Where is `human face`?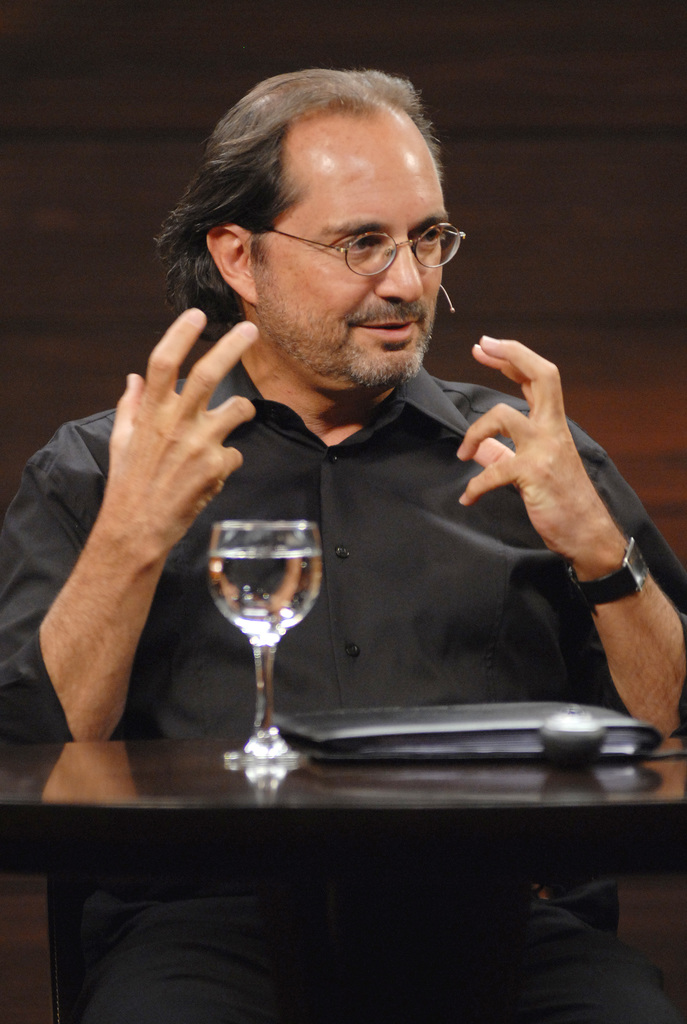
<box>255,118,446,386</box>.
